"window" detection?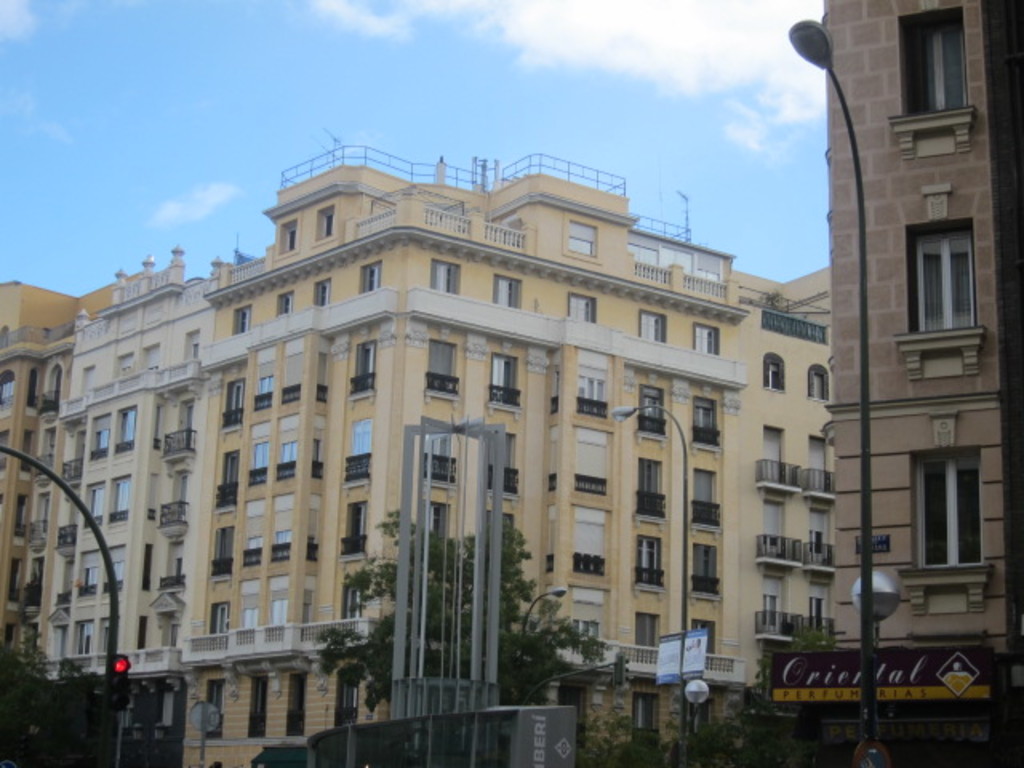
{"left": 810, "top": 434, "right": 826, "bottom": 483}
